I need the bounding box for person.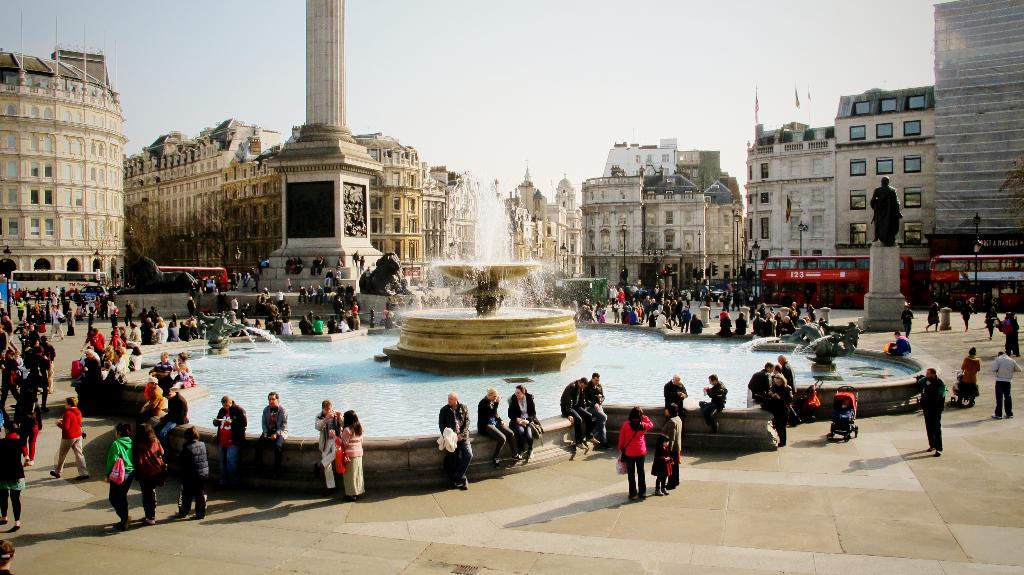
Here it is: [778,357,789,377].
